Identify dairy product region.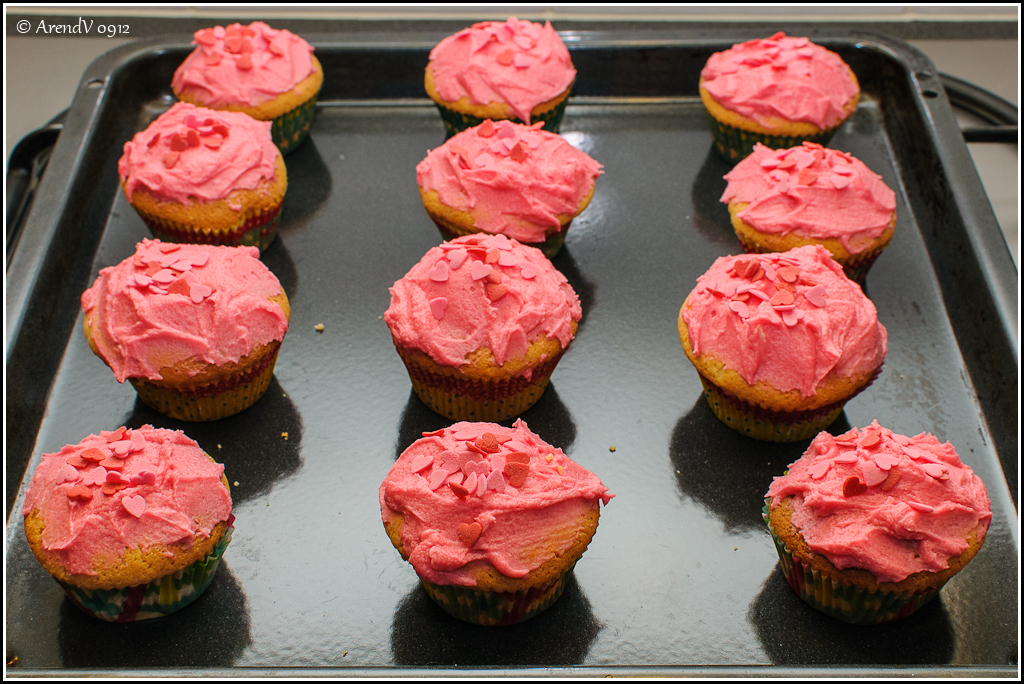
Region: (x1=86, y1=219, x2=281, y2=411).
